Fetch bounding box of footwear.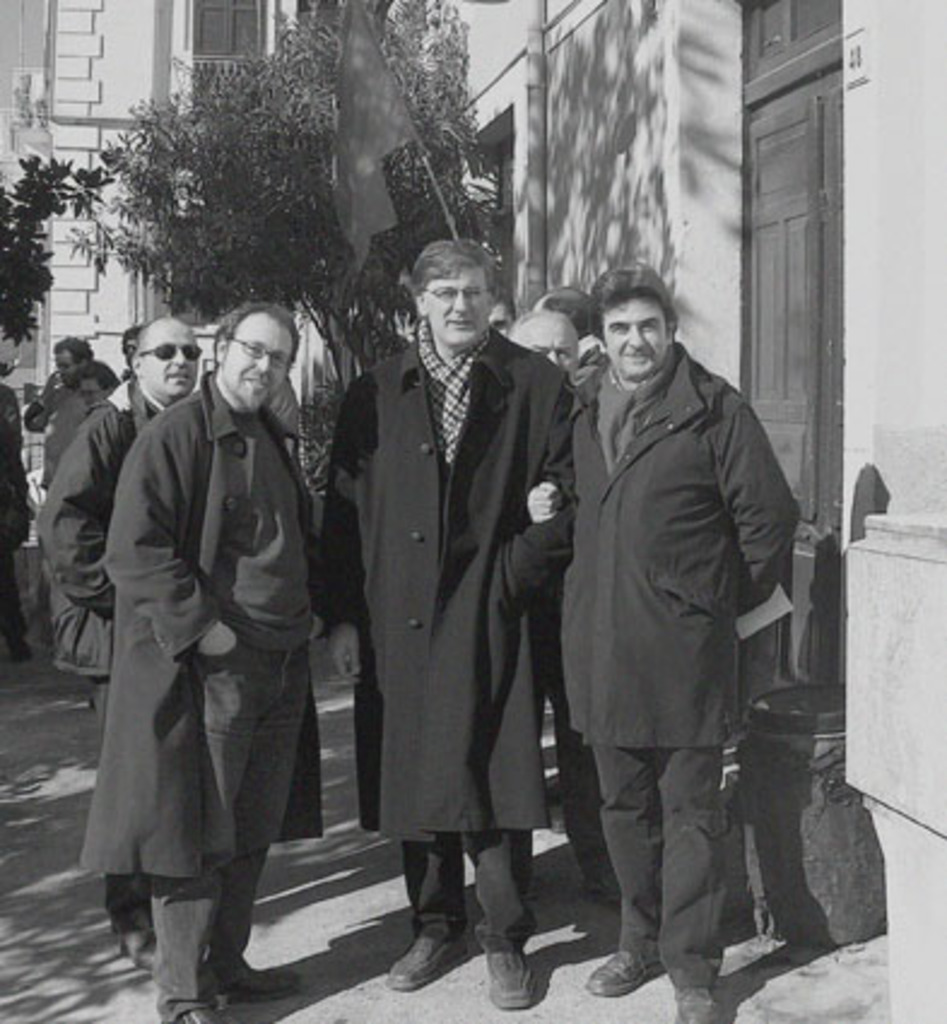
Bbox: 480, 942, 547, 1012.
